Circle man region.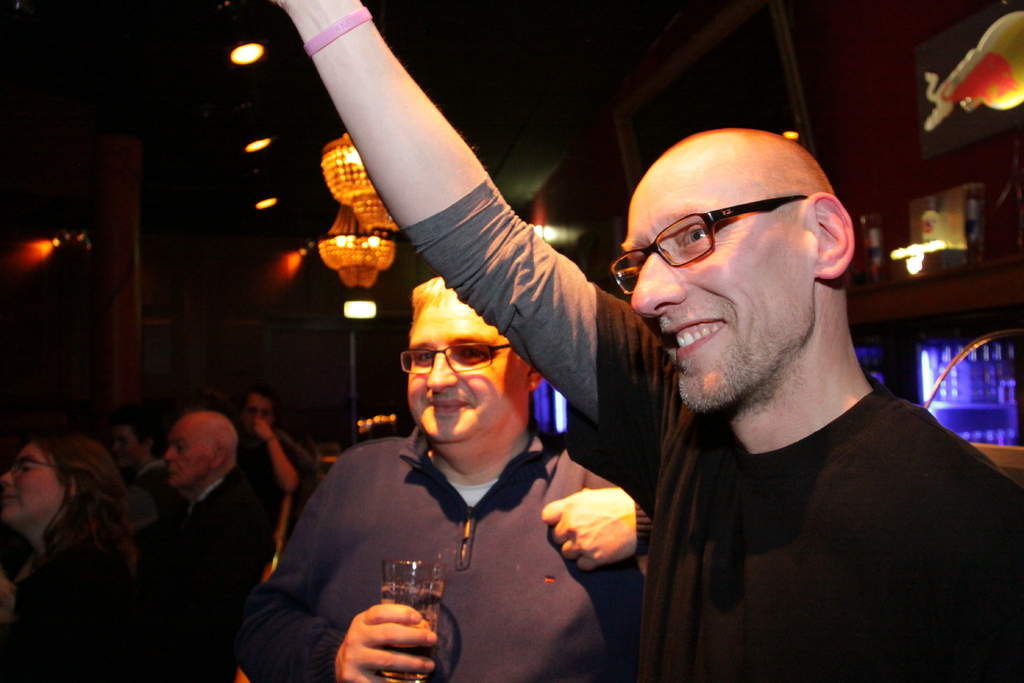
Region: 166:408:270:682.
